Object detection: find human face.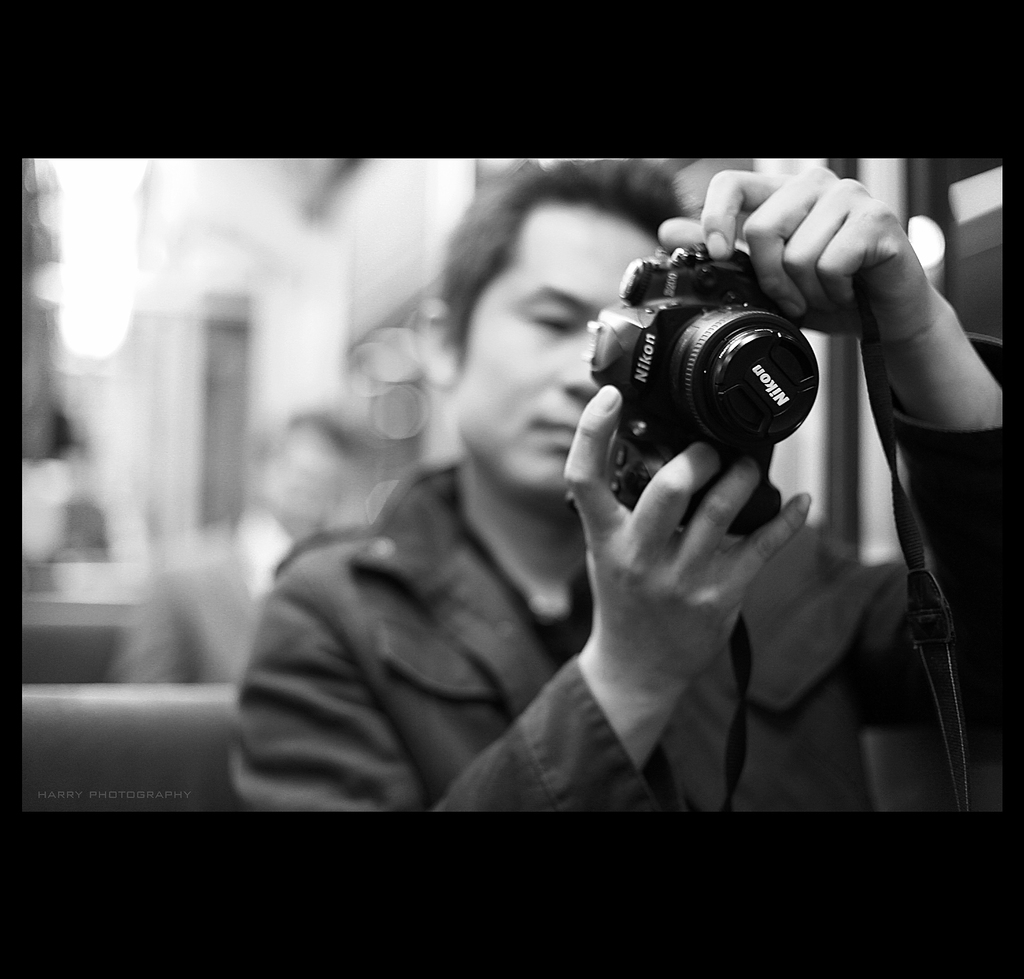
bbox=(464, 196, 663, 495).
